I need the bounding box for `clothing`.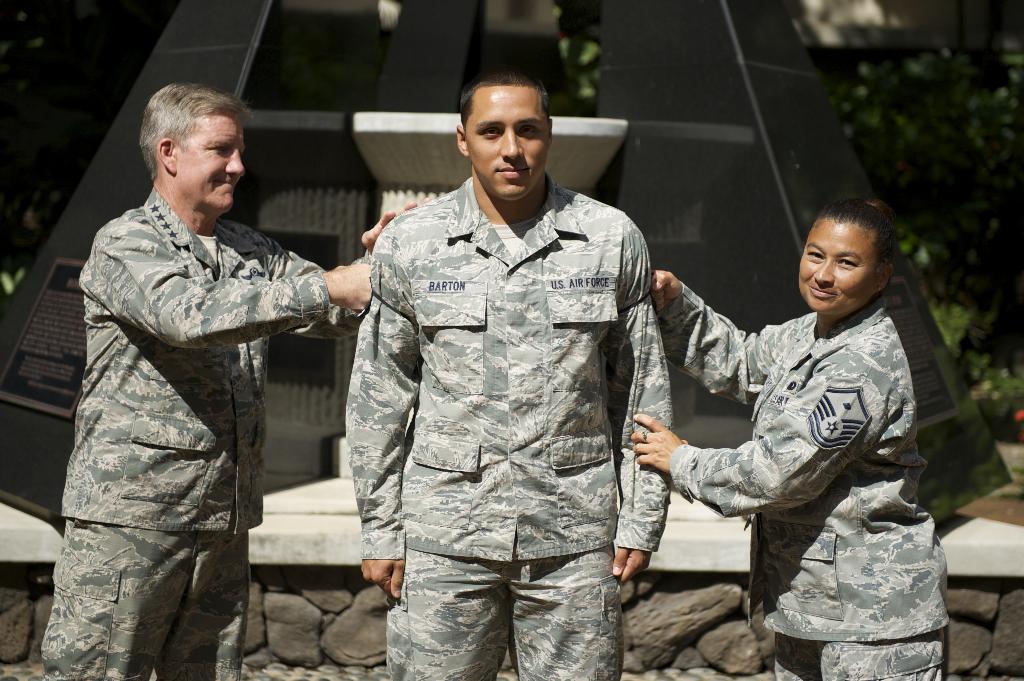
Here it is: detection(767, 634, 952, 680).
